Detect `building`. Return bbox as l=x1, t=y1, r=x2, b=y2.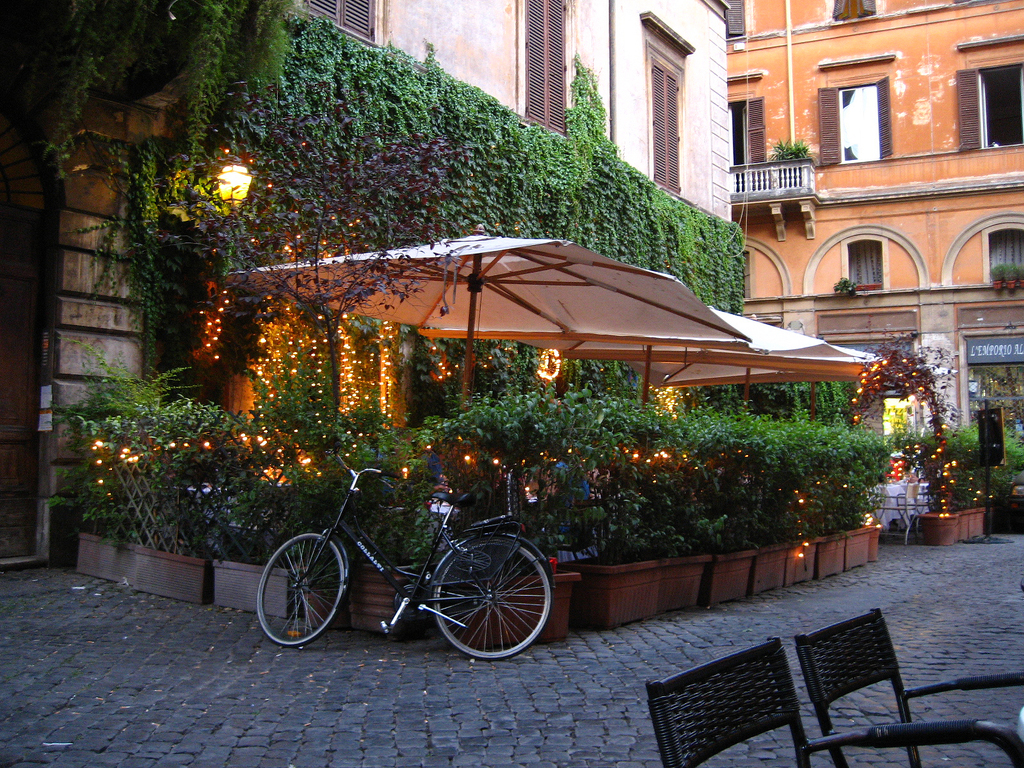
l=728, t=0, r=1023, b=522.
